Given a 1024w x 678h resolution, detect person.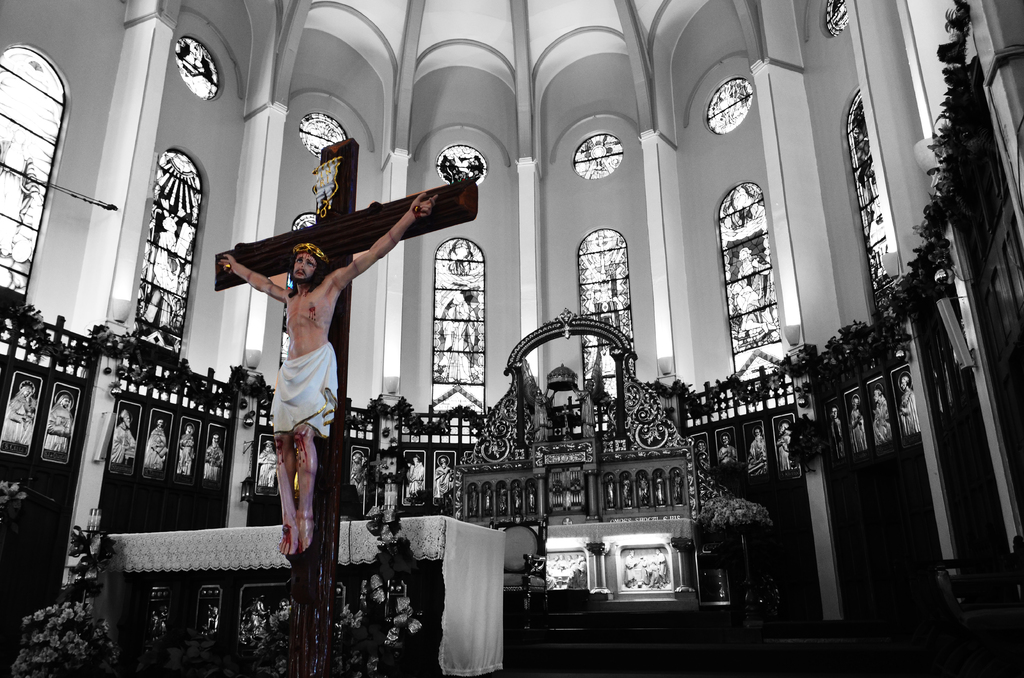
433:451:459:504.
